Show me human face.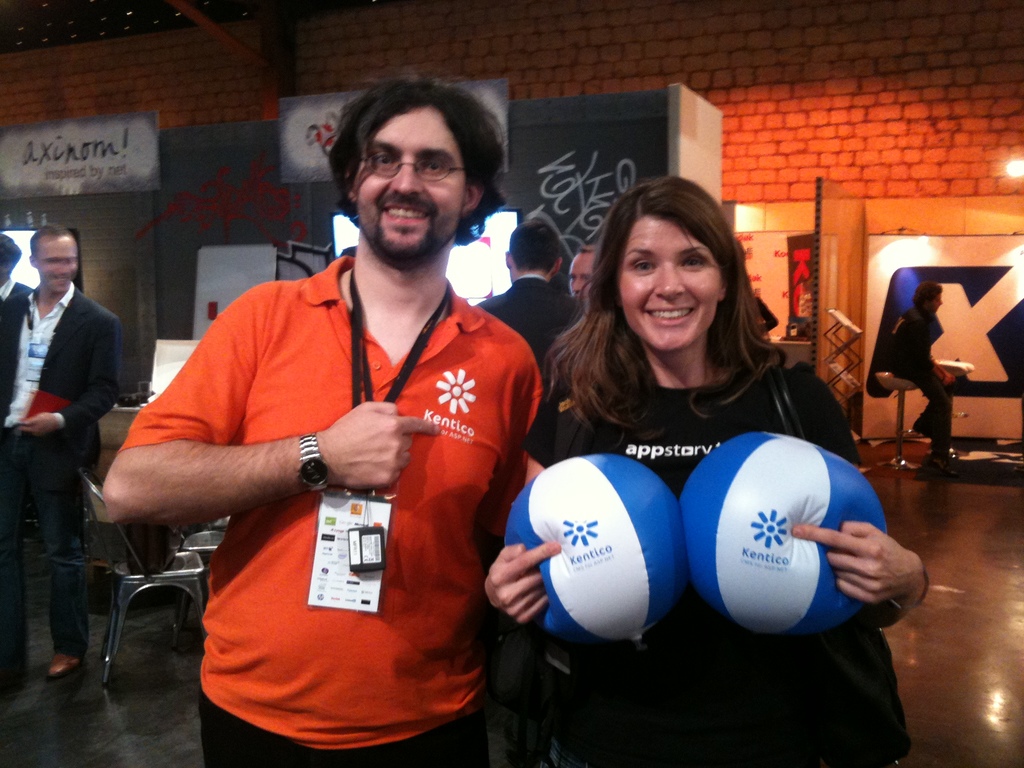
human face is here: Rect(568, 253, 595, 300).
